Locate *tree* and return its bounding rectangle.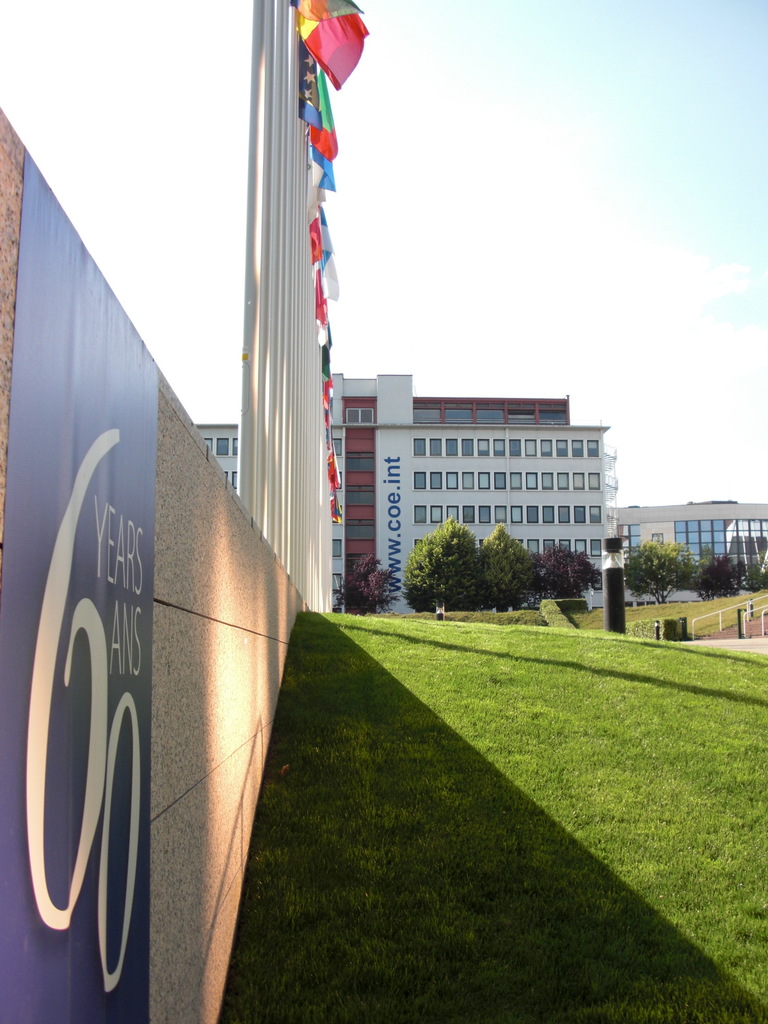
[x1=334, y1=554, x2=403, y2=621].
